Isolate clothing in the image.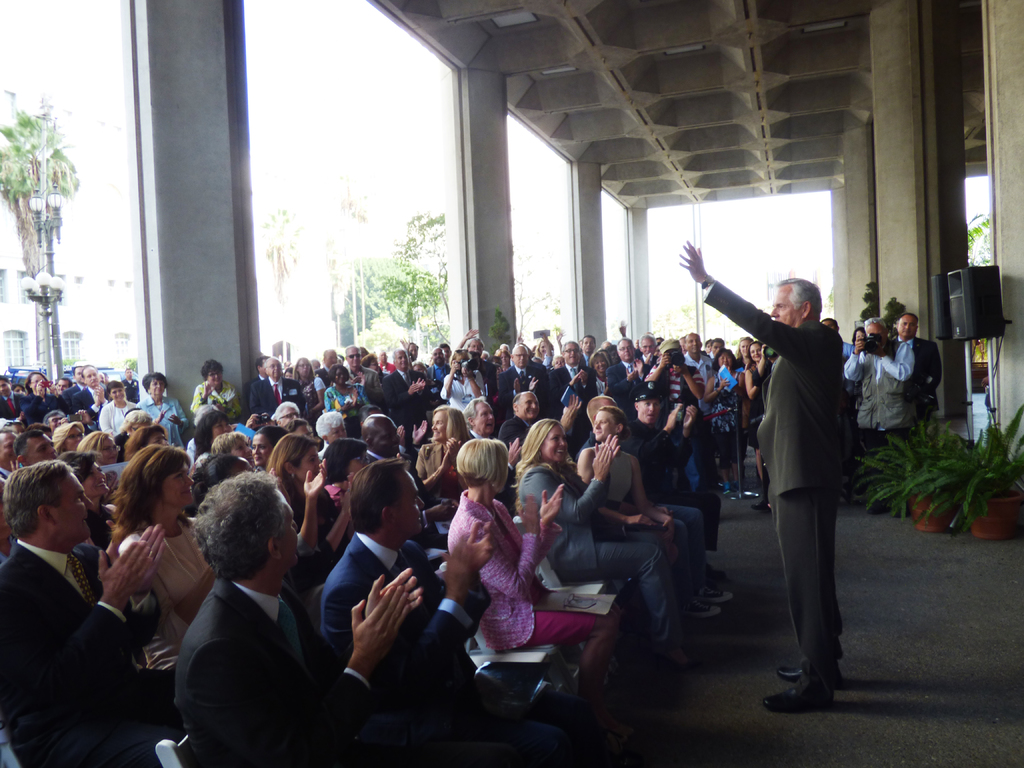
Isolated region: detection(97, 399, 138, 440).
